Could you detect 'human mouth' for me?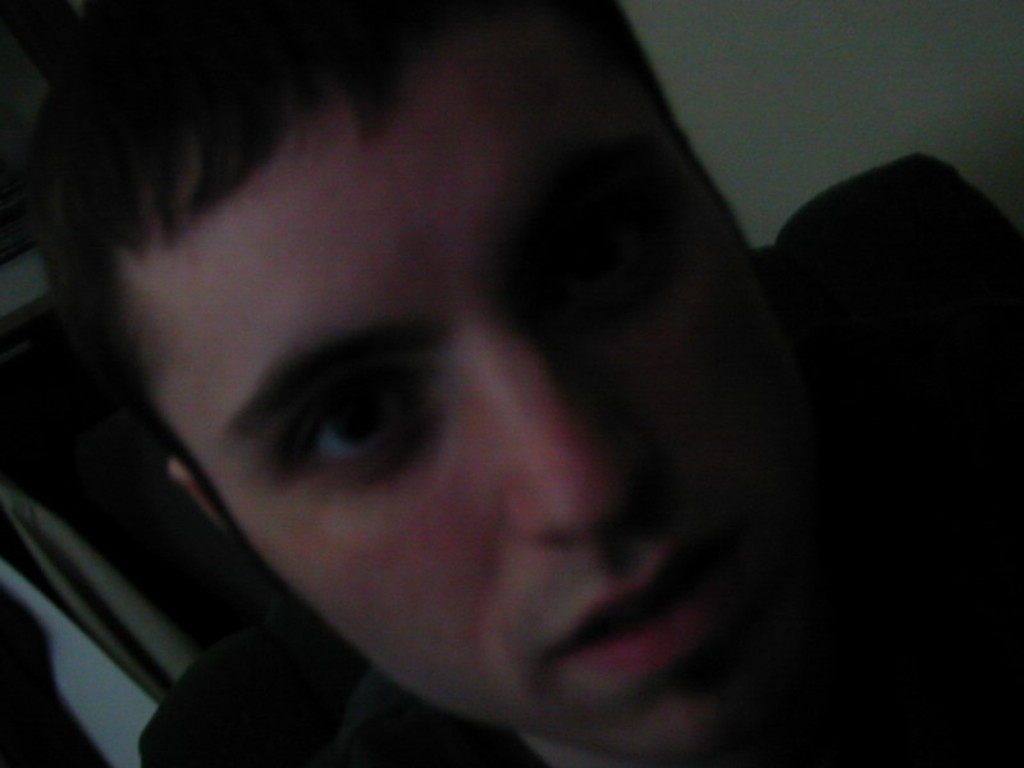
Detection result: bbox=(552, 536, 731, 662).
